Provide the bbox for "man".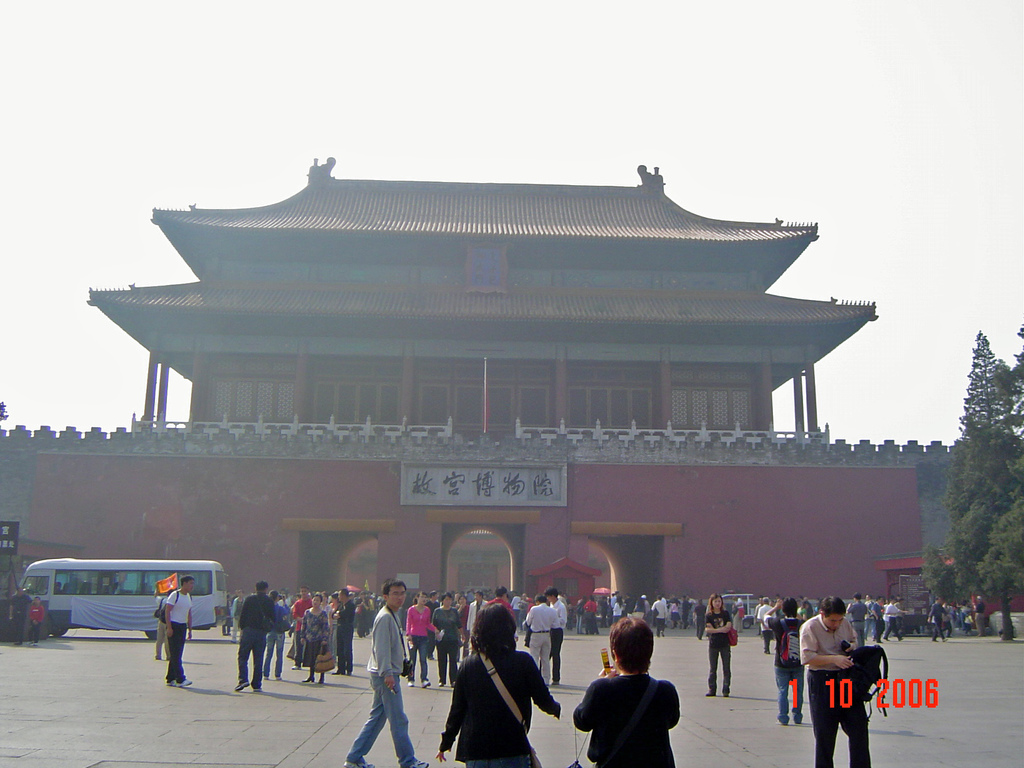
x1=155, y1=580, x2=177, y2=658.
